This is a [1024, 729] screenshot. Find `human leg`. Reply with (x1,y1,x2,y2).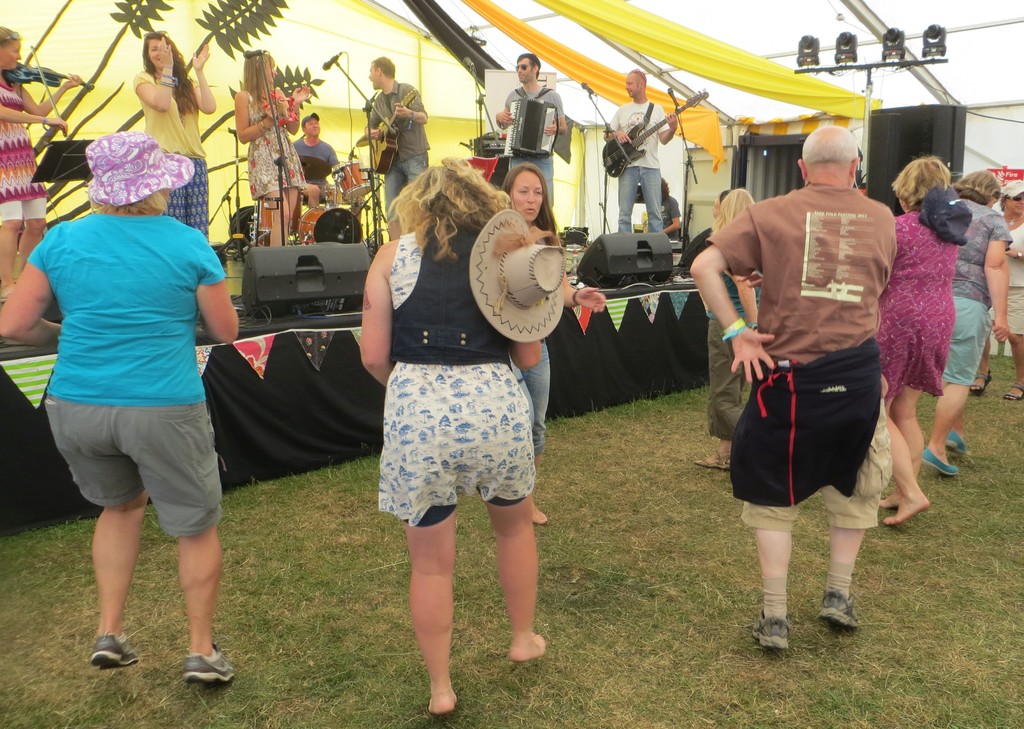
(250,149,285,245).
